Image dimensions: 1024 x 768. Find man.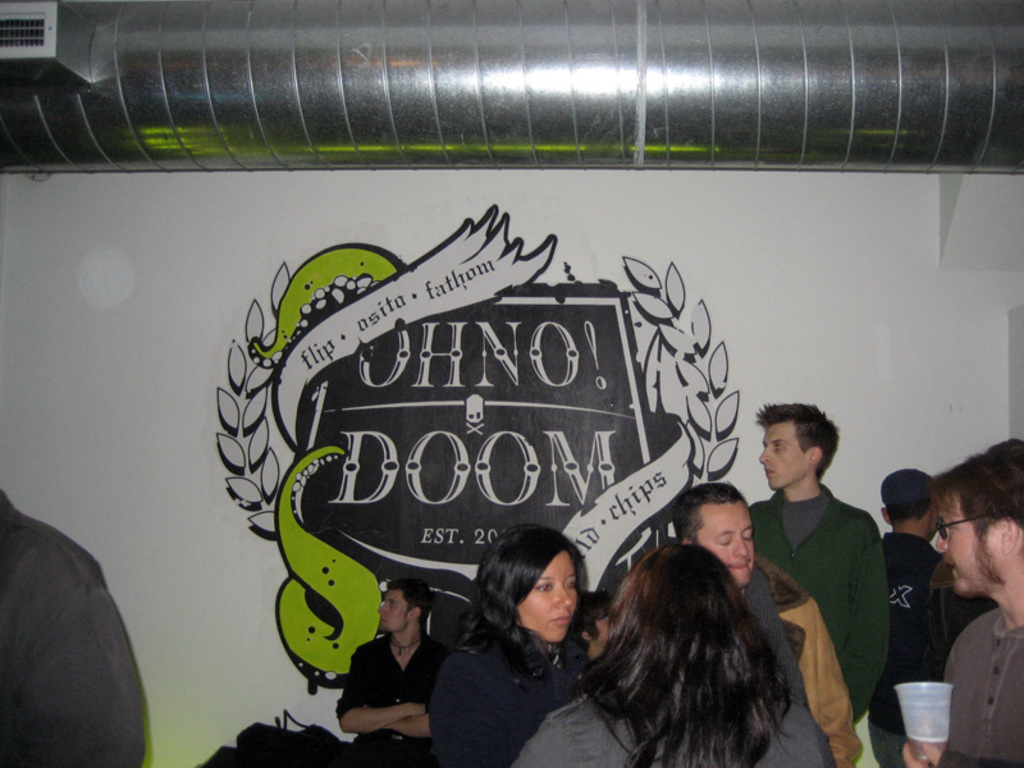
<bbox>672, 484, 864, 767</bbox>.
